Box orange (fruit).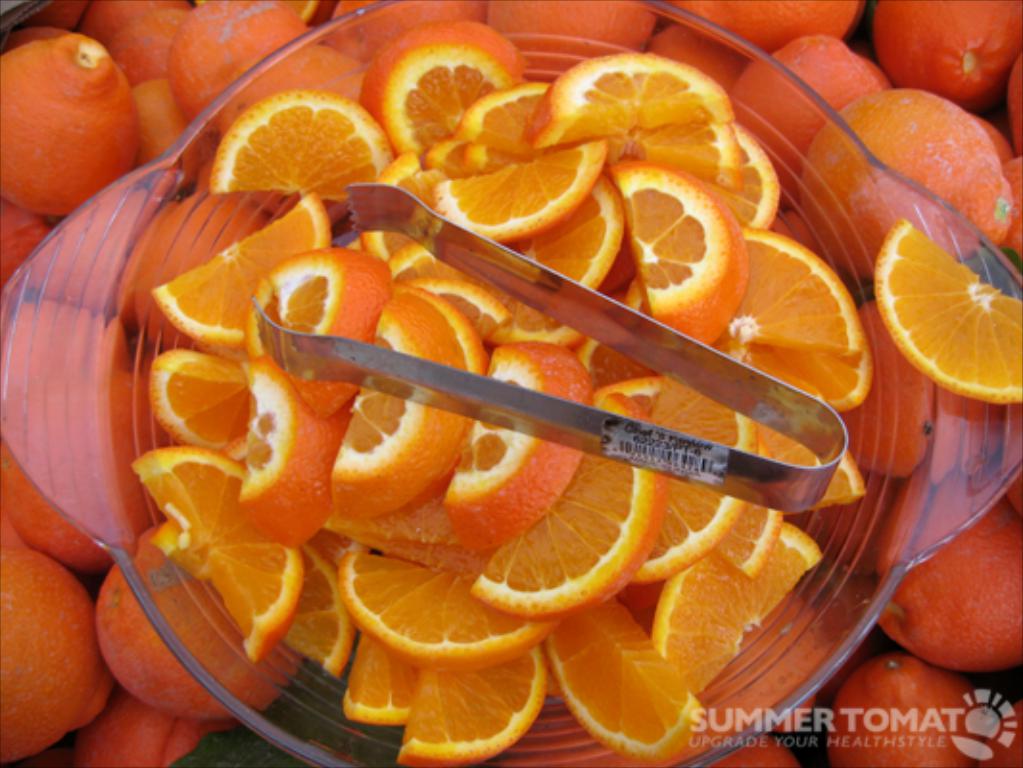
649/378/745/588.
